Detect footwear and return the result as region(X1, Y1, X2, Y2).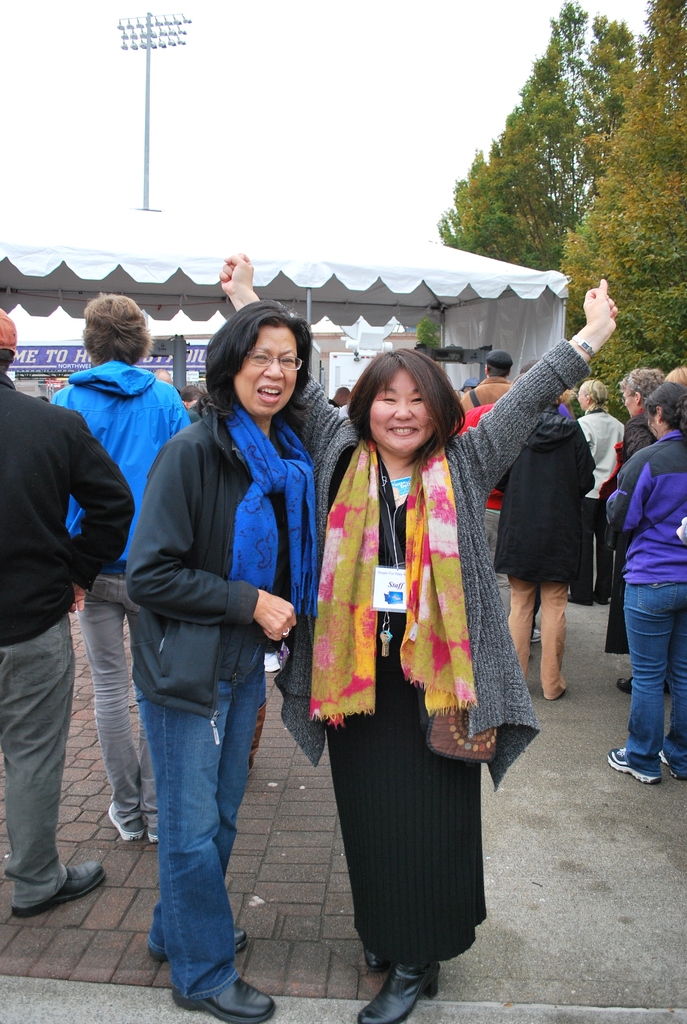
region(151, 927, 278, 1023).
